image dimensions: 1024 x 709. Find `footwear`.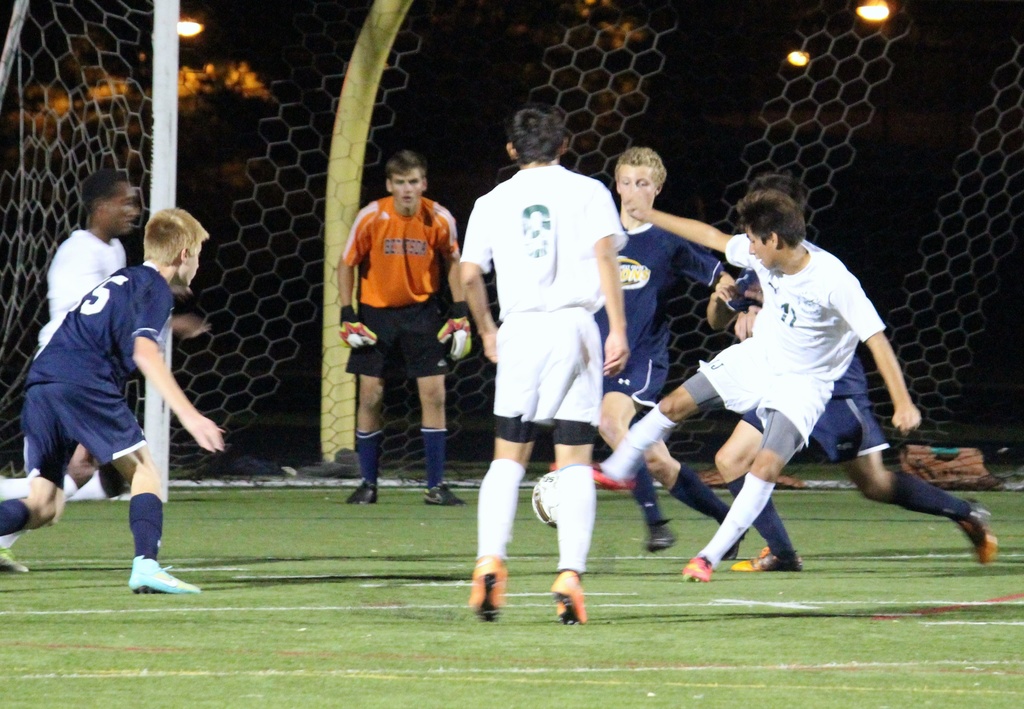
region(580, 467, 628, 487).
